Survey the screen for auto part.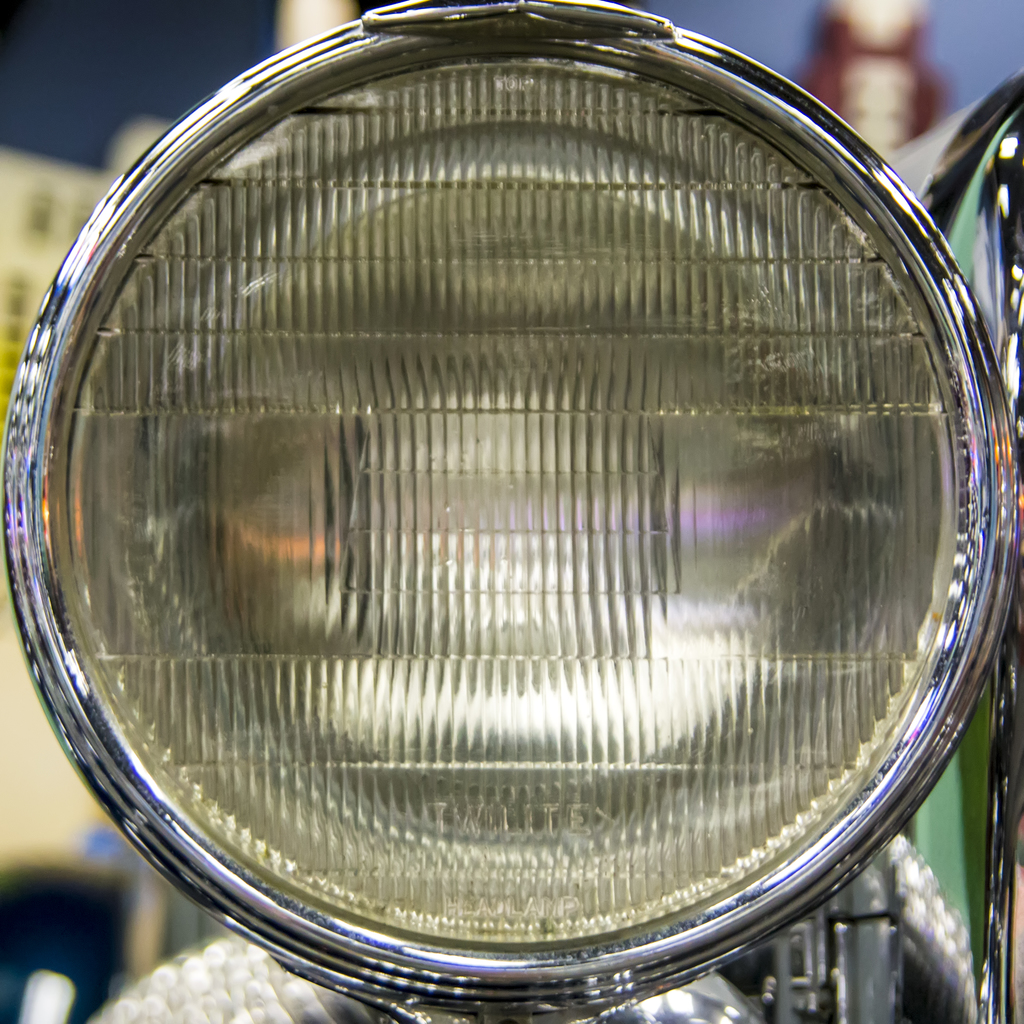
Survey found: region(0, 1, 1023, 1023).
